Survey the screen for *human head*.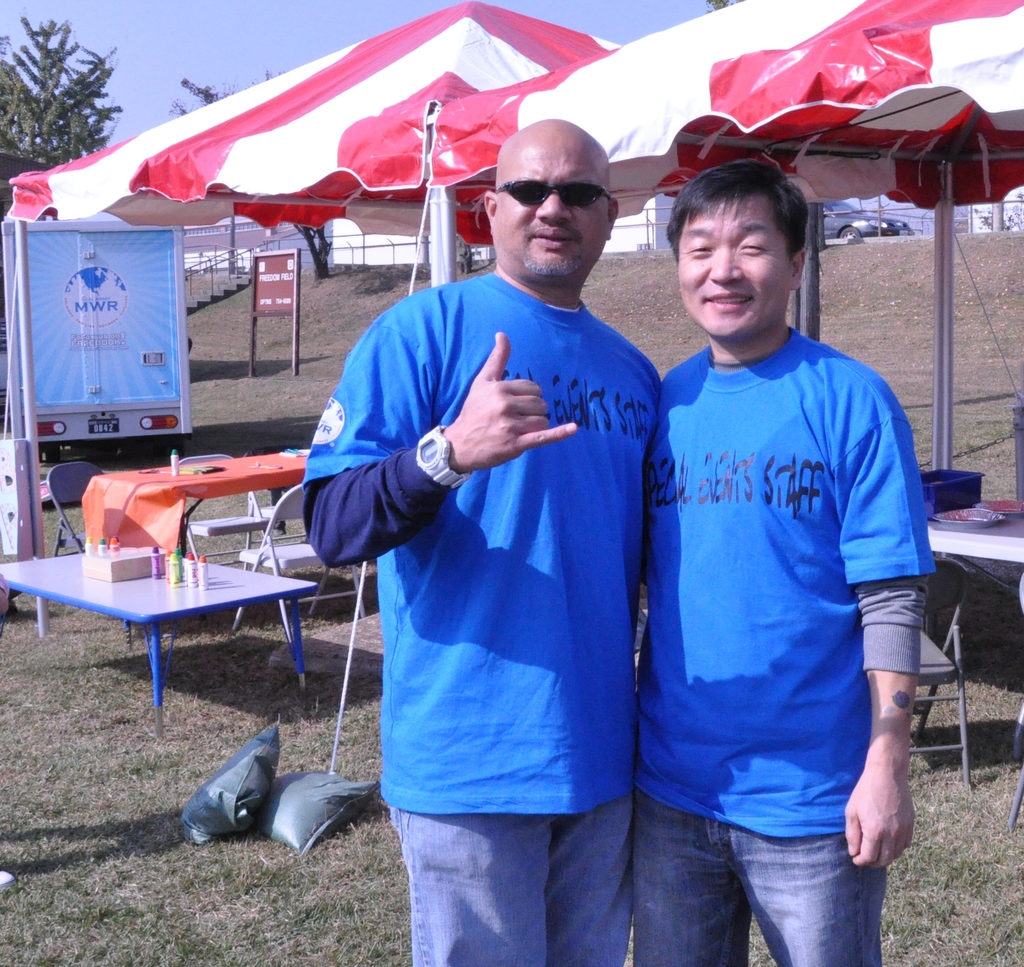
Survey found: region(483, 118, 619, 285).
